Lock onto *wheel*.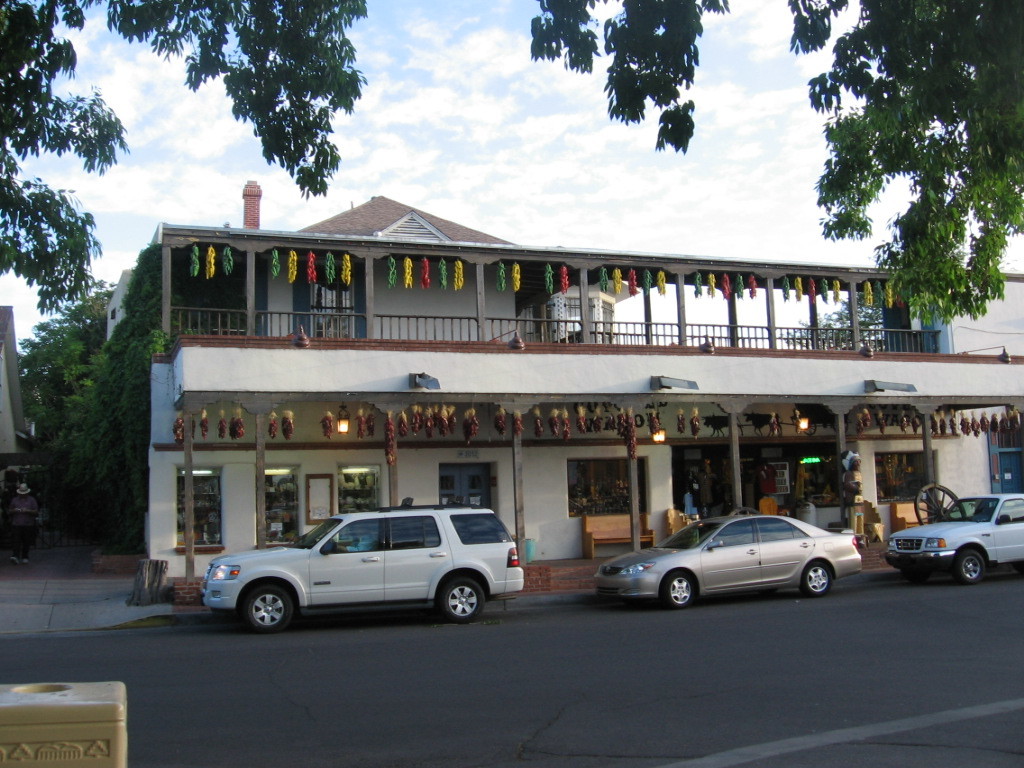
Locked: [666, 570, 695, 607].
